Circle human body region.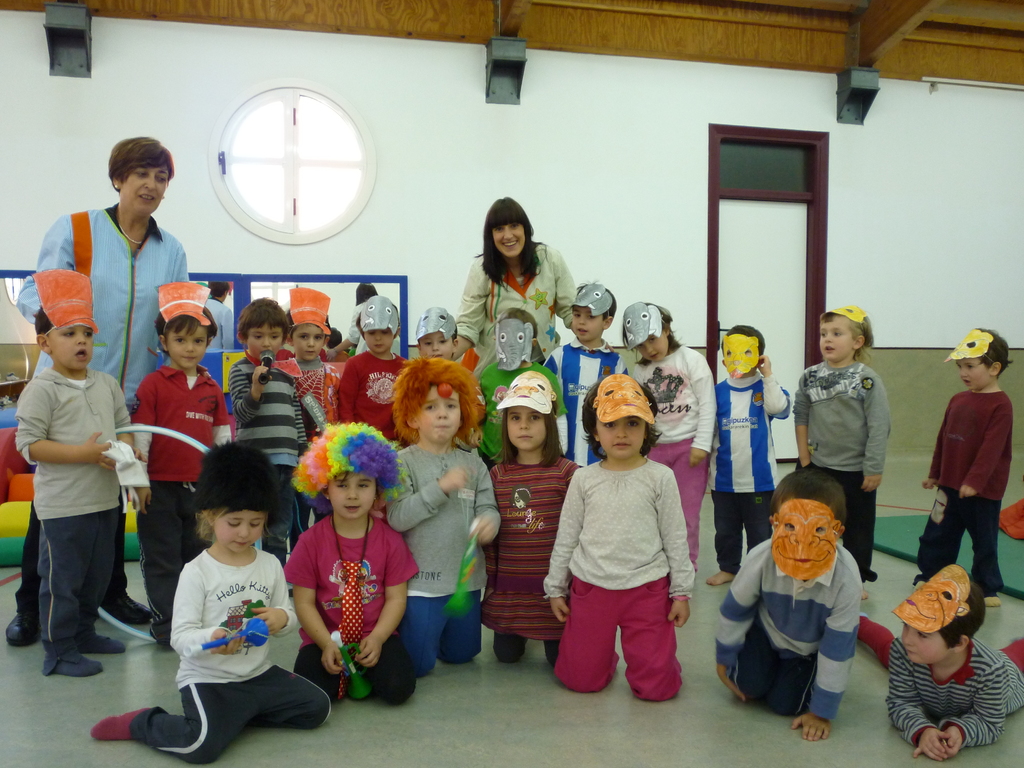
Region: 453:191:577:361.
